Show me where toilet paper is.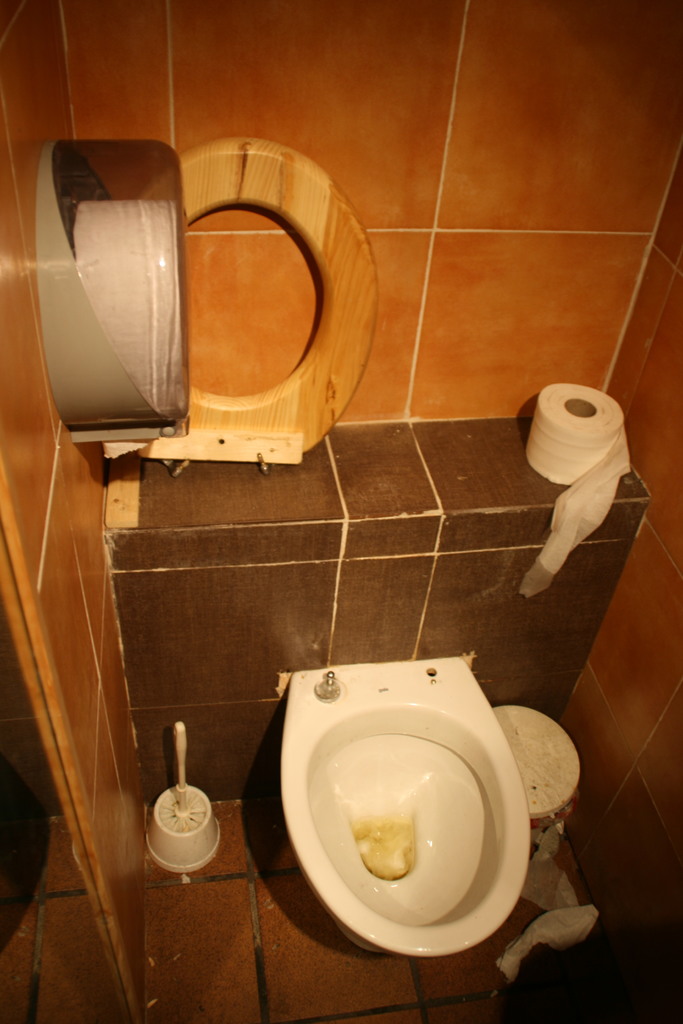
toilet paper is at [520,382,644,602].
